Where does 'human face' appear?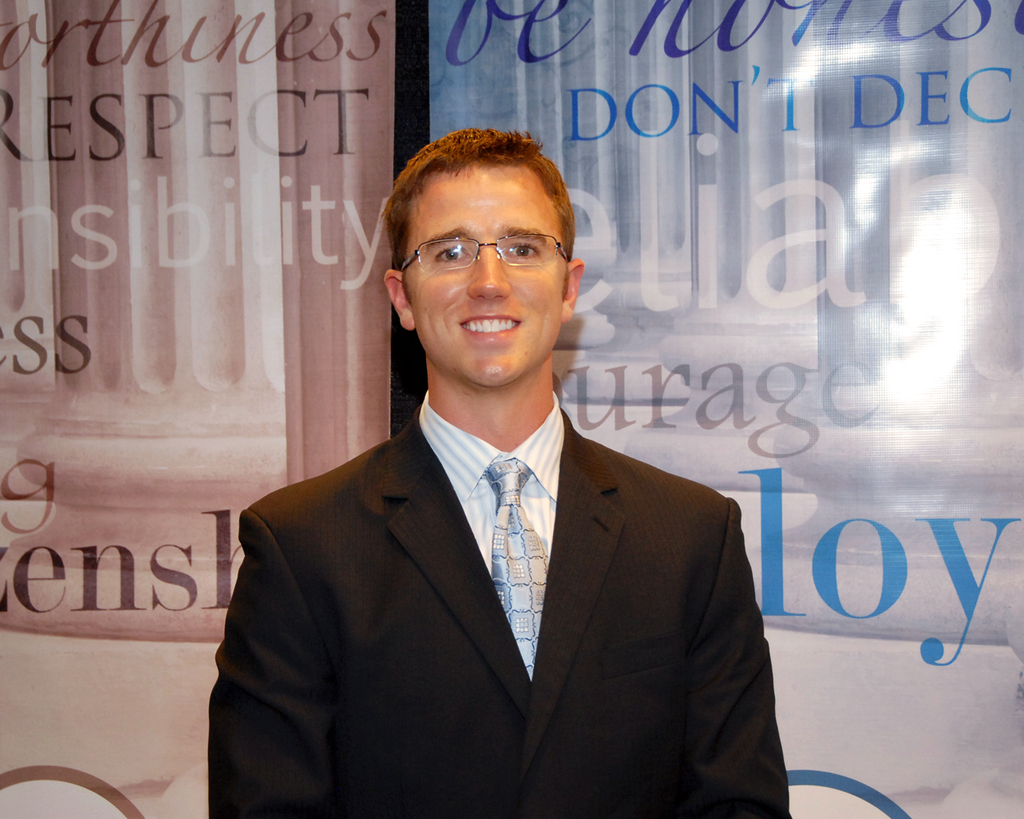
Appears at [400,165,569,393].
